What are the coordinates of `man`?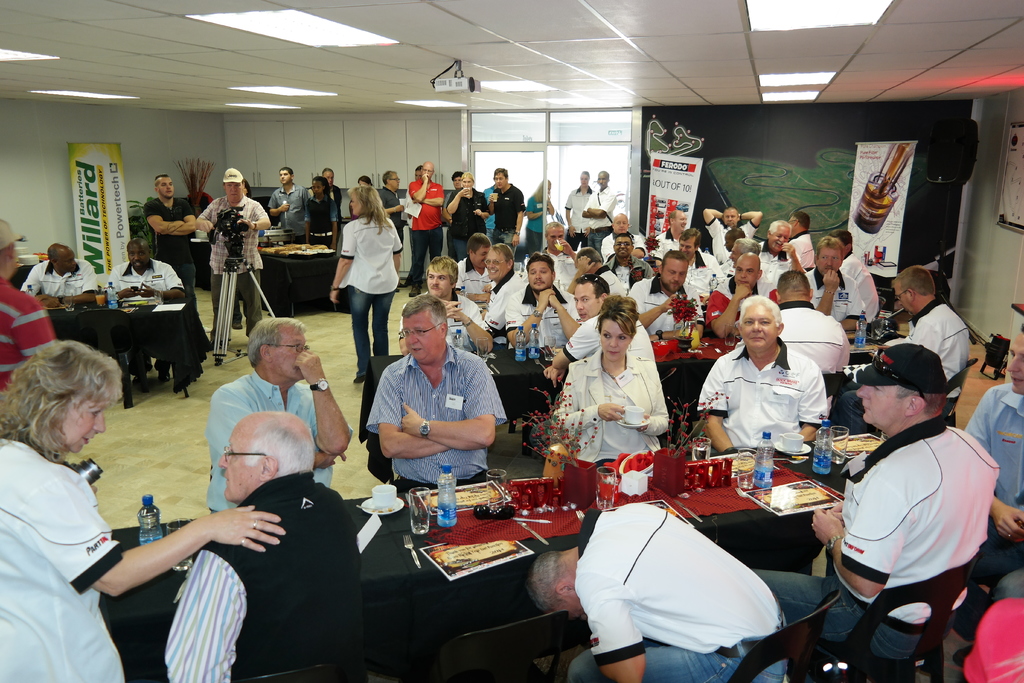
rect(776, 269, 852, 400).
